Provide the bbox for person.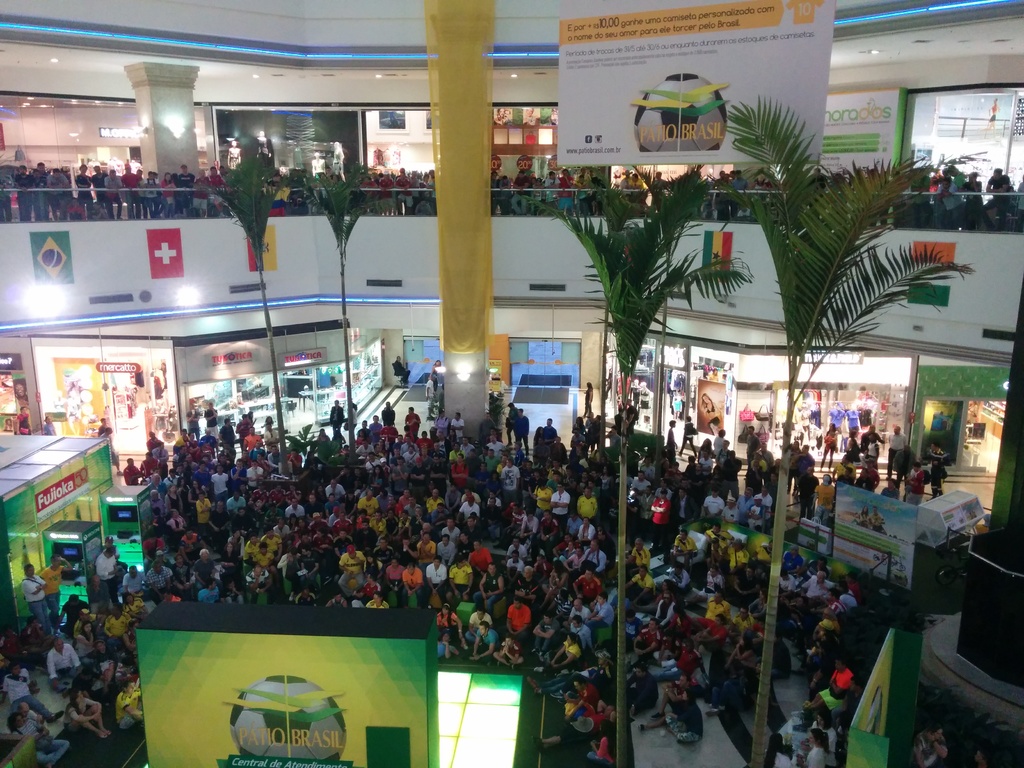
l=401, t=552, r=419, b=609.
